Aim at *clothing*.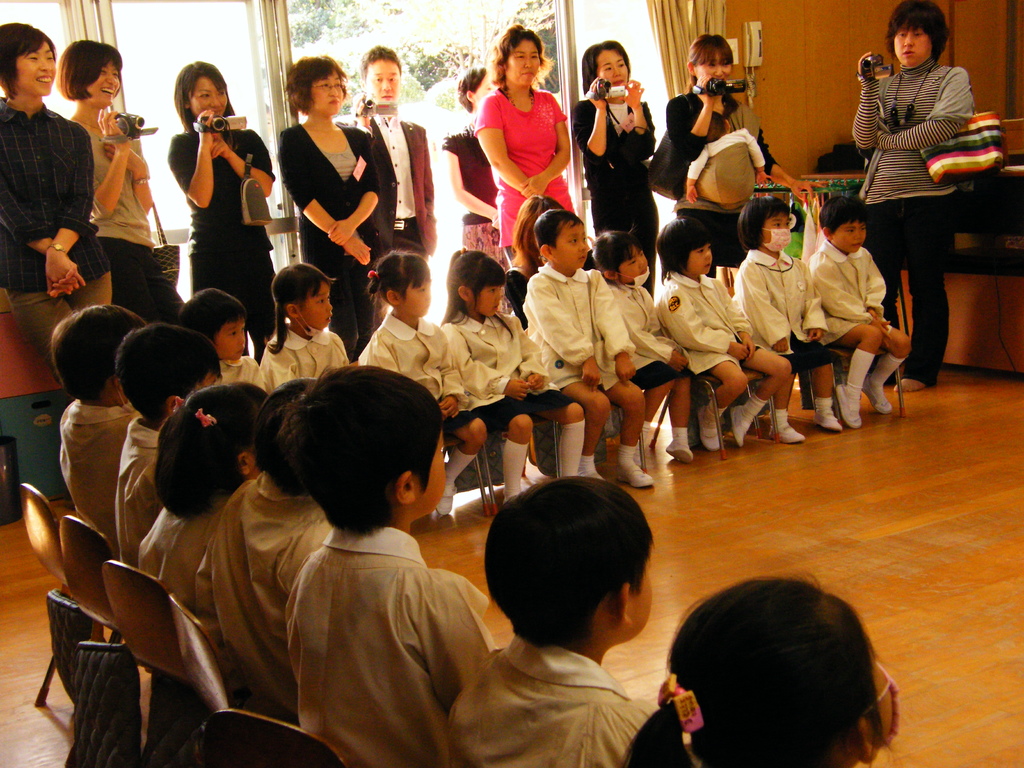
Aimed at region(656, 84, 788, 259).
